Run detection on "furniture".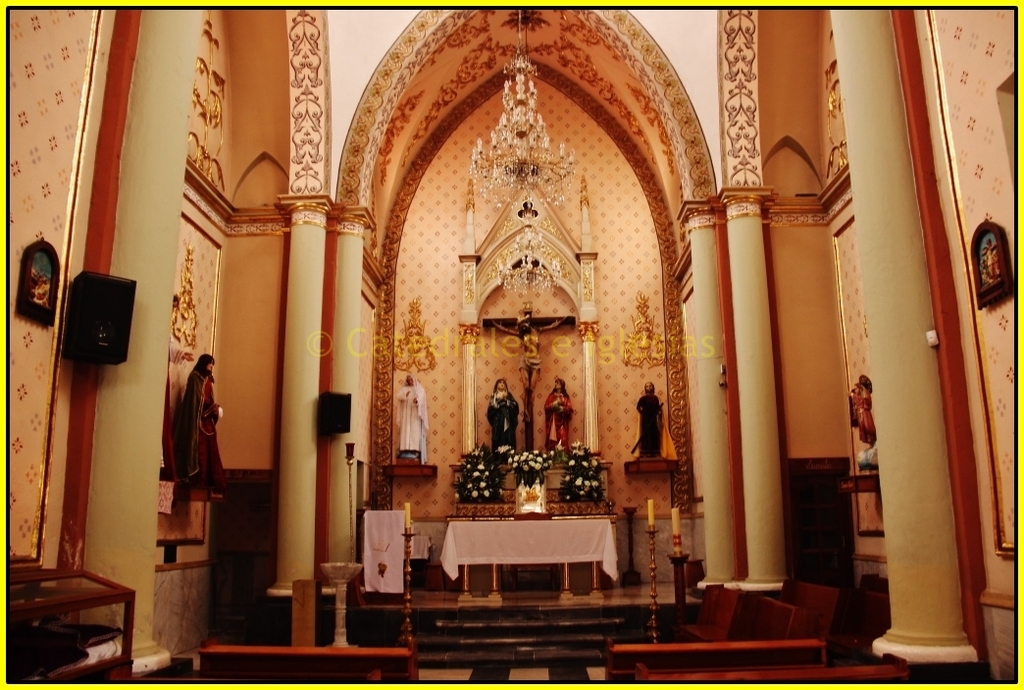
Result: <region>200, 643, 419, 689</region>.
